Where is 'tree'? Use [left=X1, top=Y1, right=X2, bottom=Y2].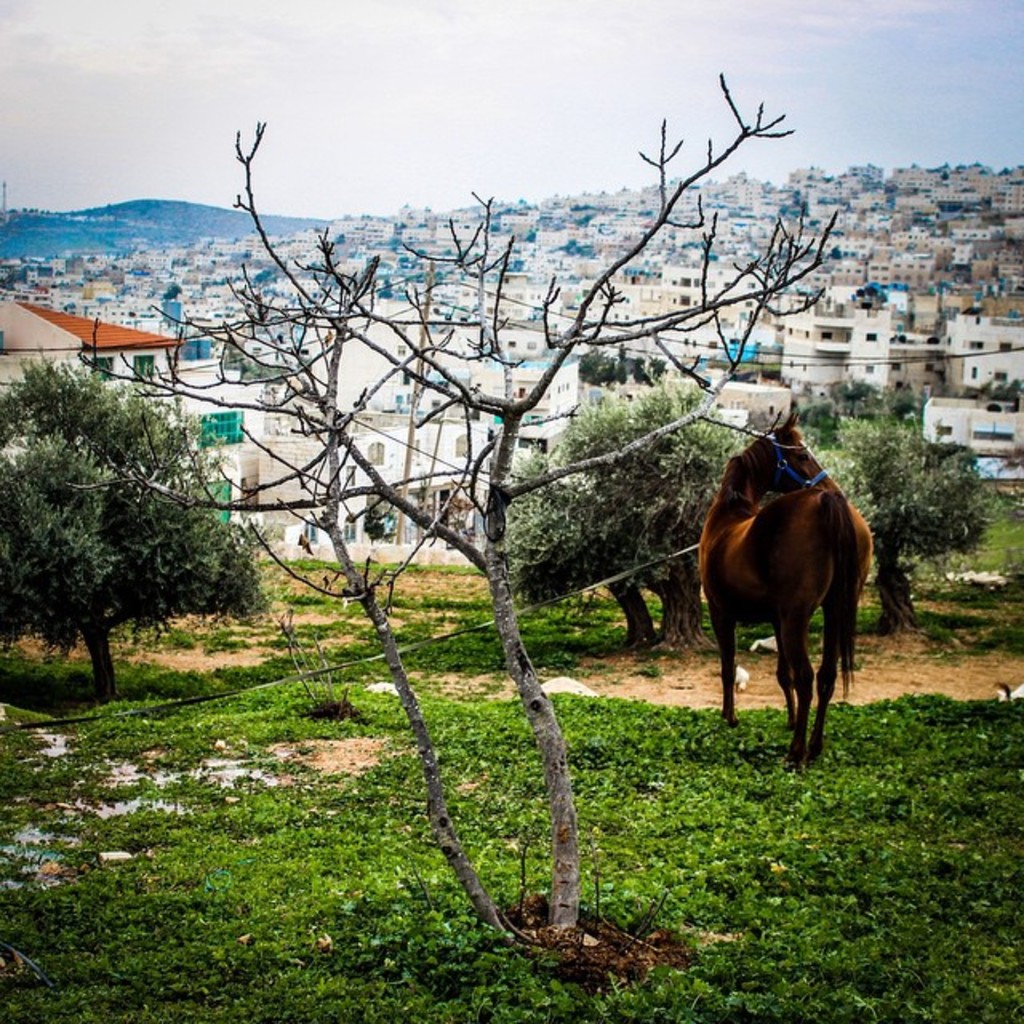
[left=61, top=66, right=842, bottom=965].
